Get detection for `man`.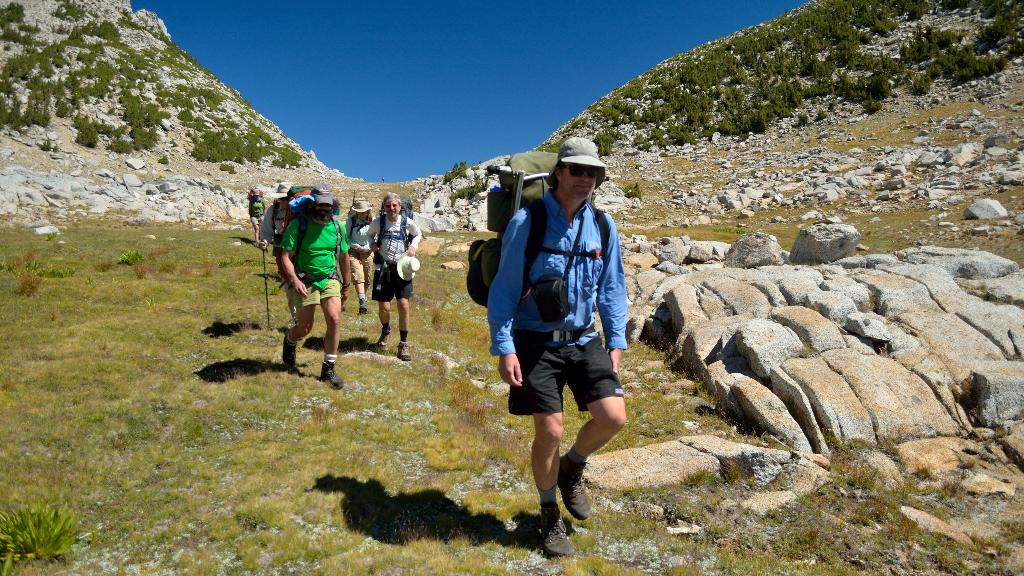
Detection: {"left": 259, "top": 181, "right": 306, "bottom": 340}.
